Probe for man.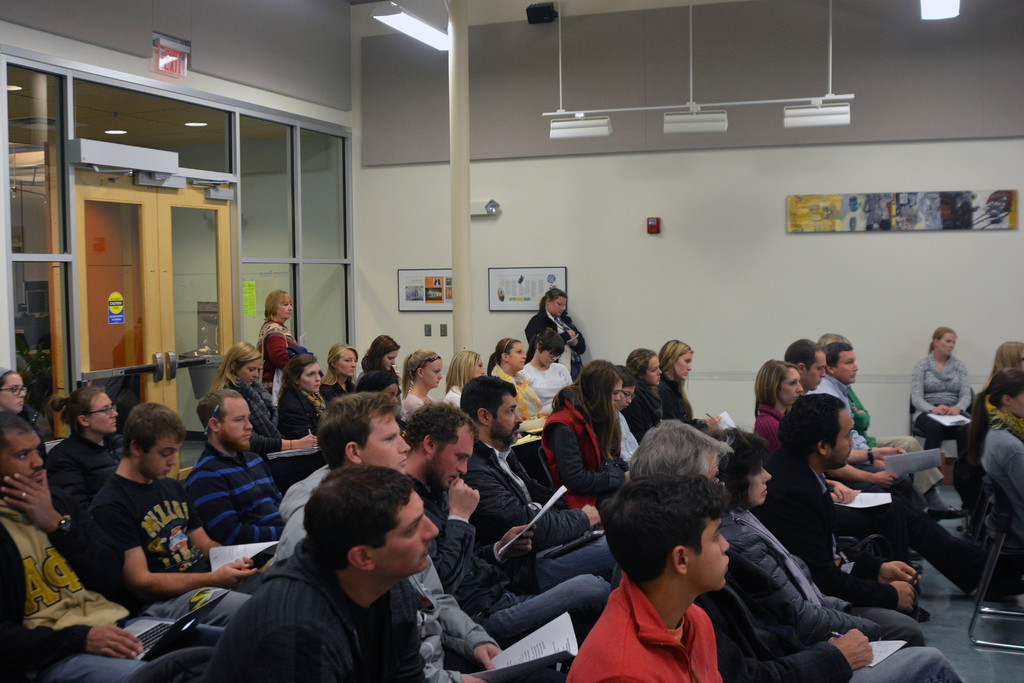
Probe result: rect(278, 393, 562, 682).
